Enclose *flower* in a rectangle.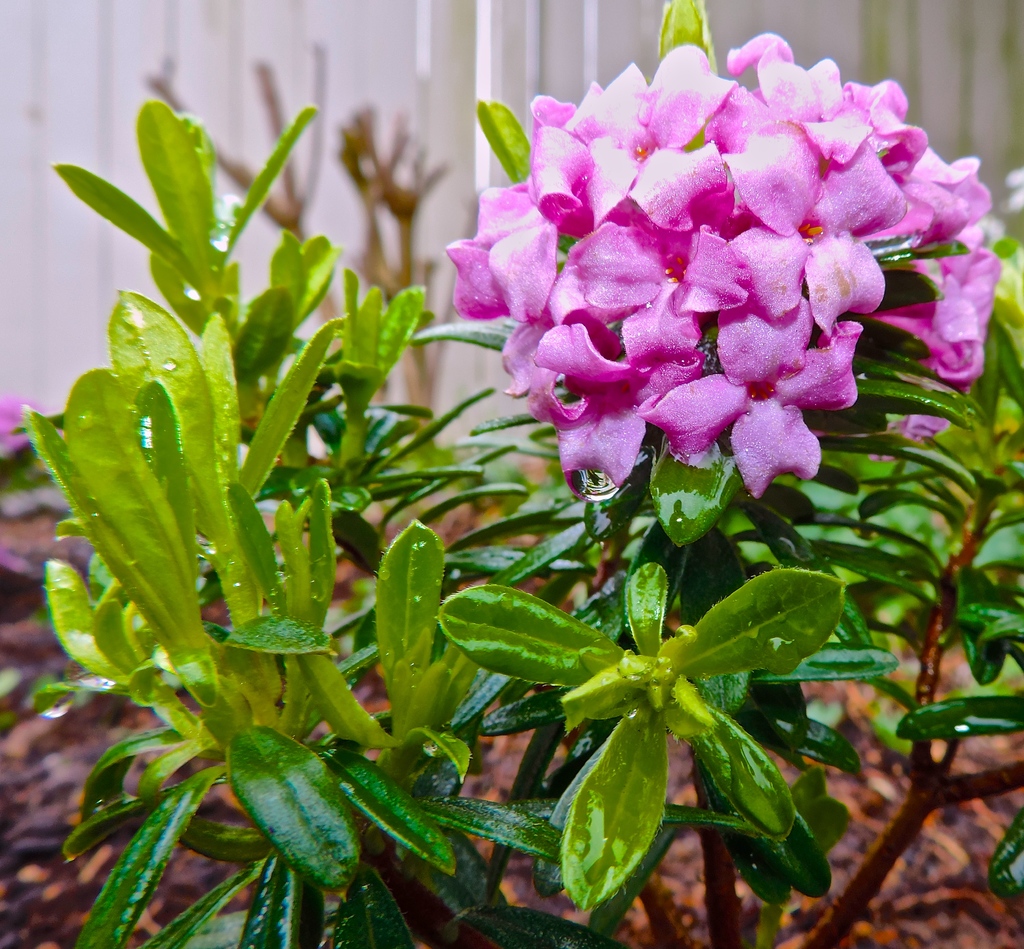
box(475, 8, 966, 546).
